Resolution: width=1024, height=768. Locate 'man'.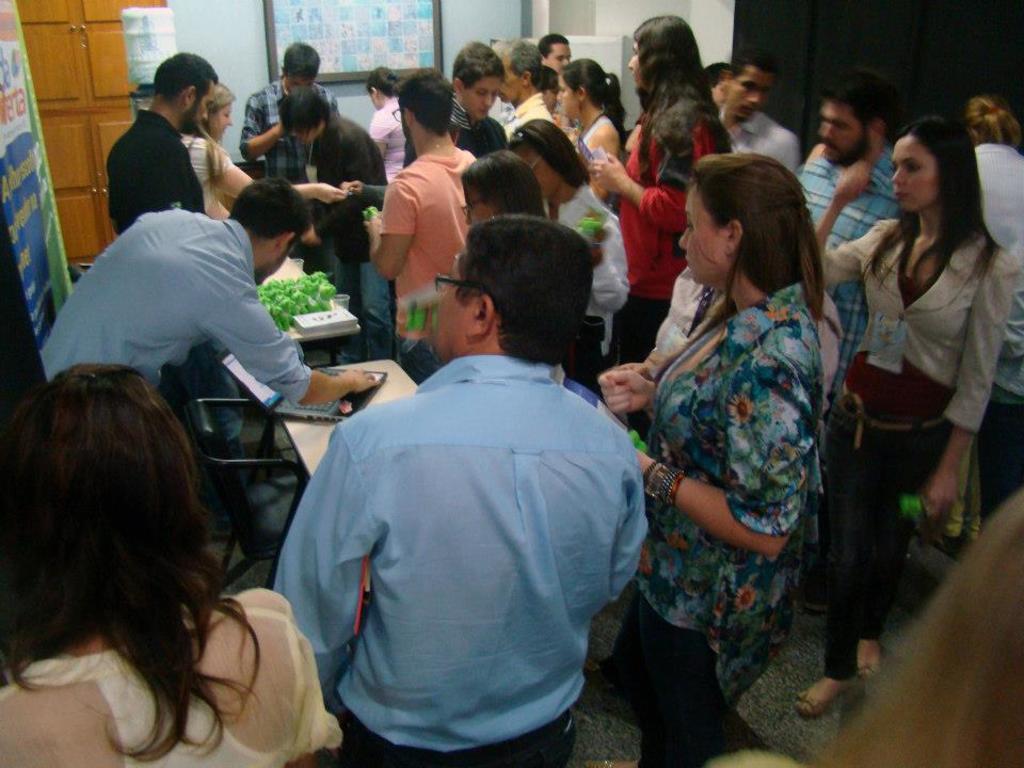
401,43,516,160.
